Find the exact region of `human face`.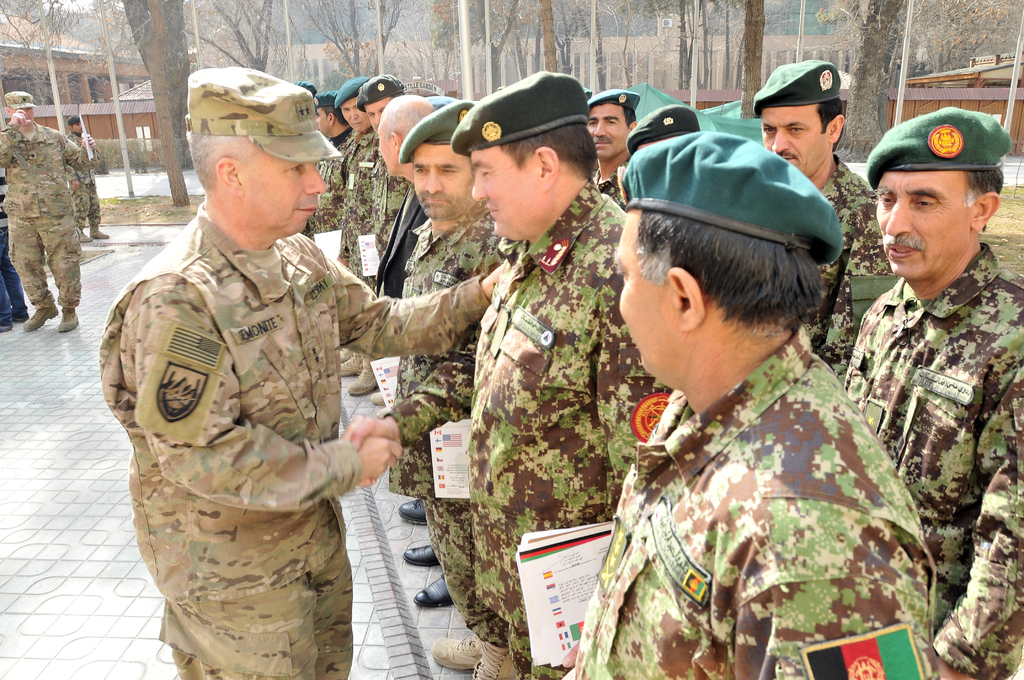
Exact region: [408,147,479,215].
